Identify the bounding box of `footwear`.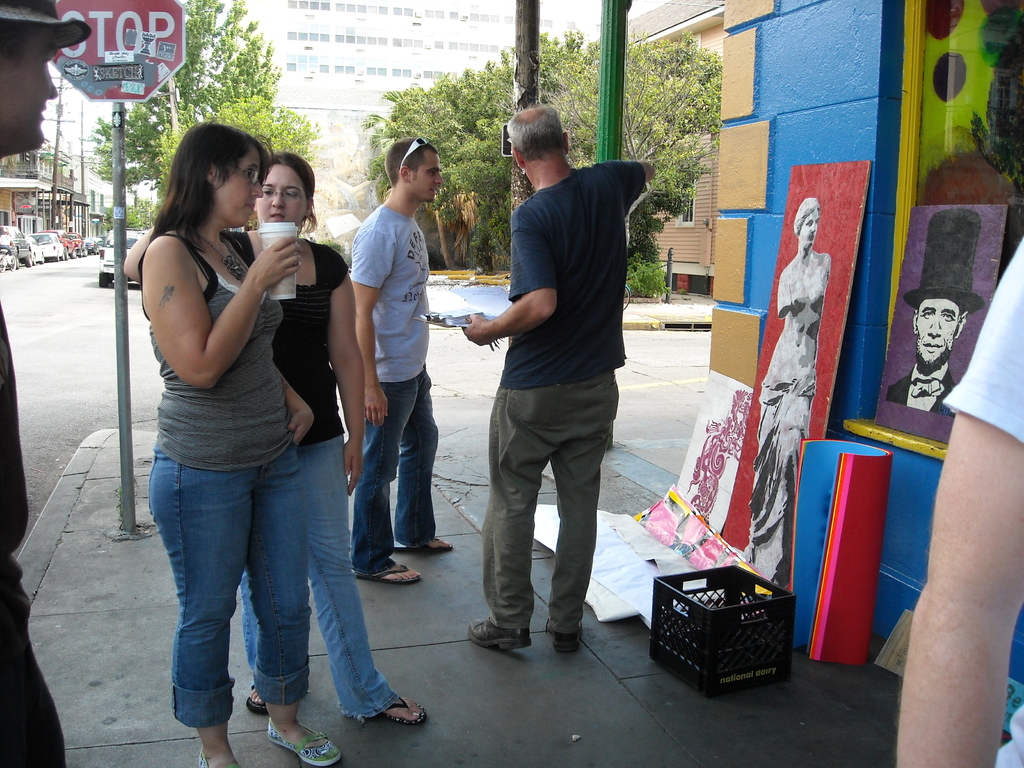
box=[200, 750, 247, 767].
